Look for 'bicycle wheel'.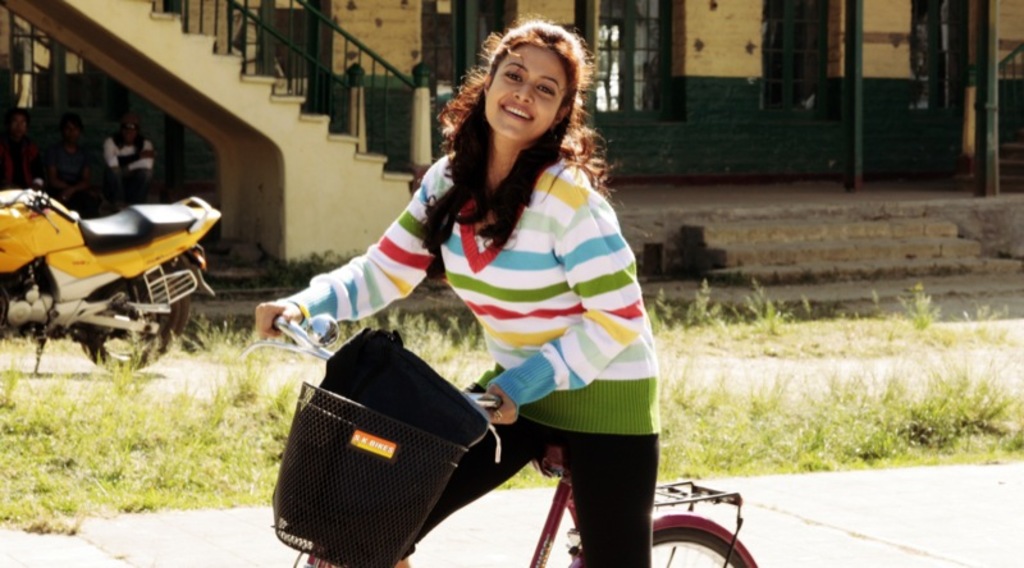
Found: 650 525 748 567.
